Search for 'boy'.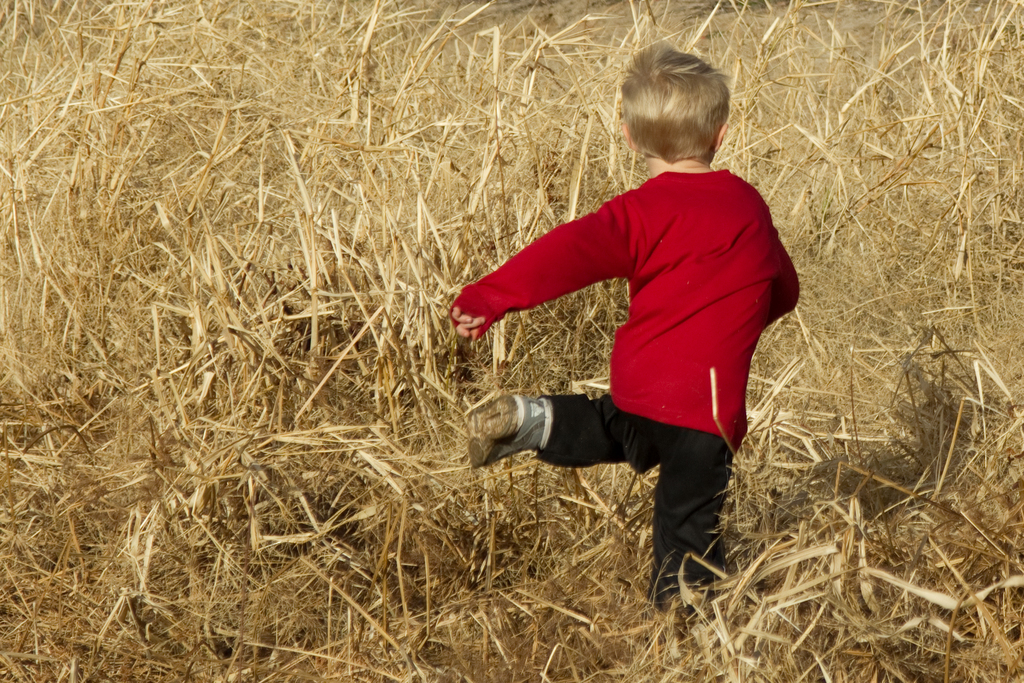
Found at crop(448, 45, 803, 618).
